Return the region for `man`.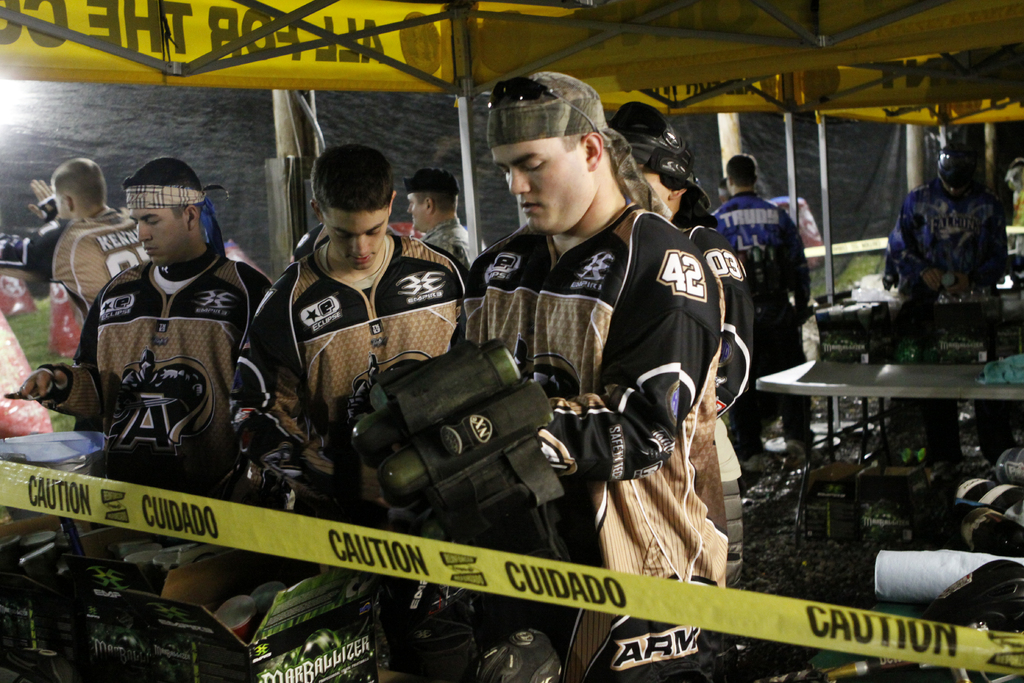
49:168:163:407.
